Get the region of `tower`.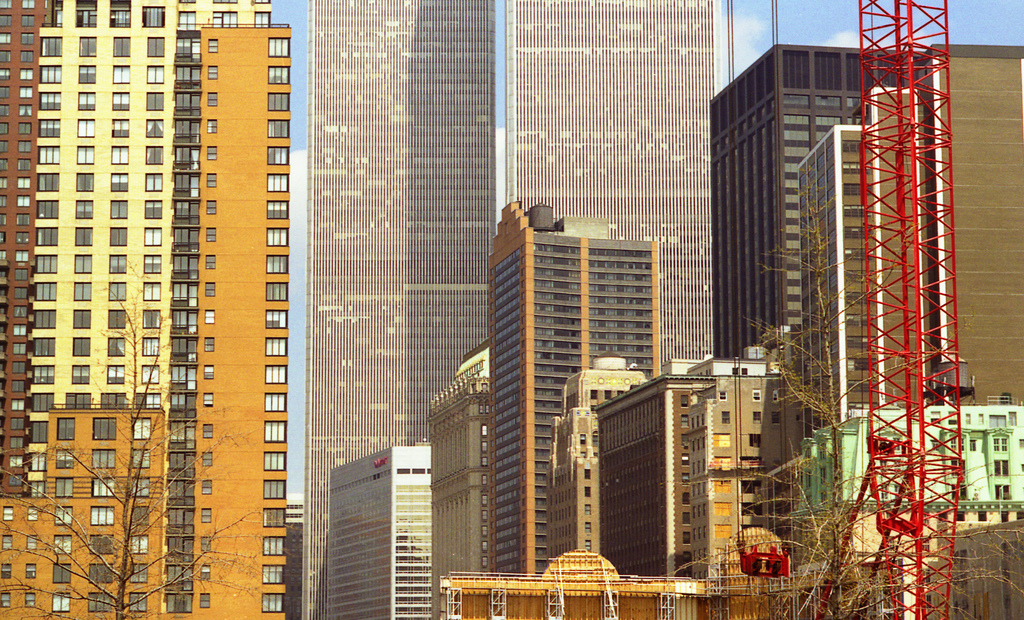
<bbox>793, 81, 929, 617</bbox>.
